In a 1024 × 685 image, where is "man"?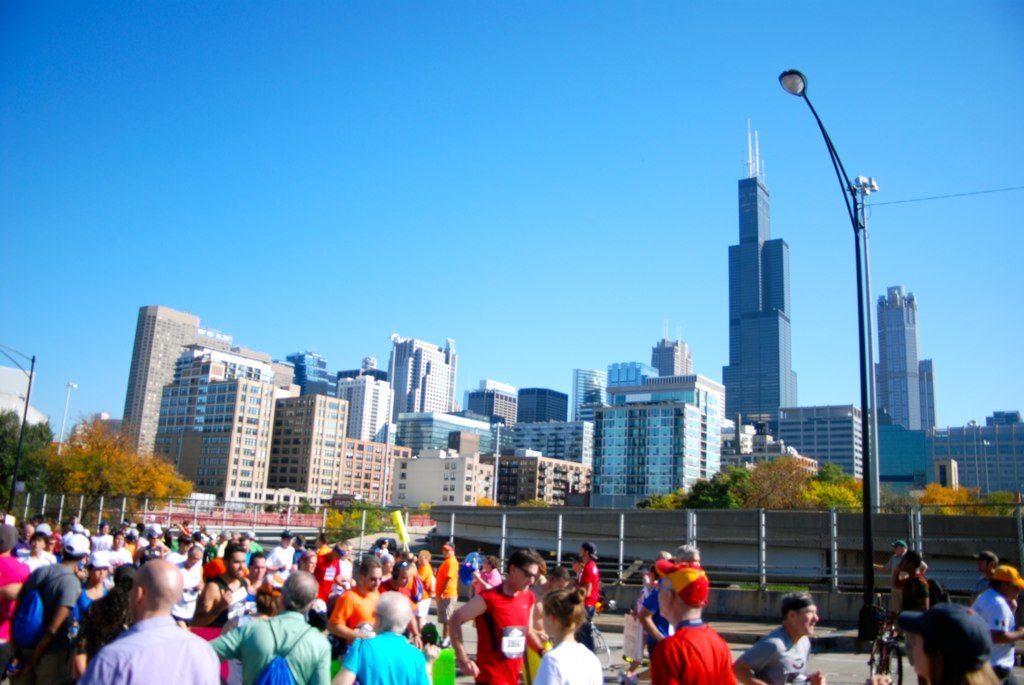
(left=892, top=543, right=932, bottom=609).
